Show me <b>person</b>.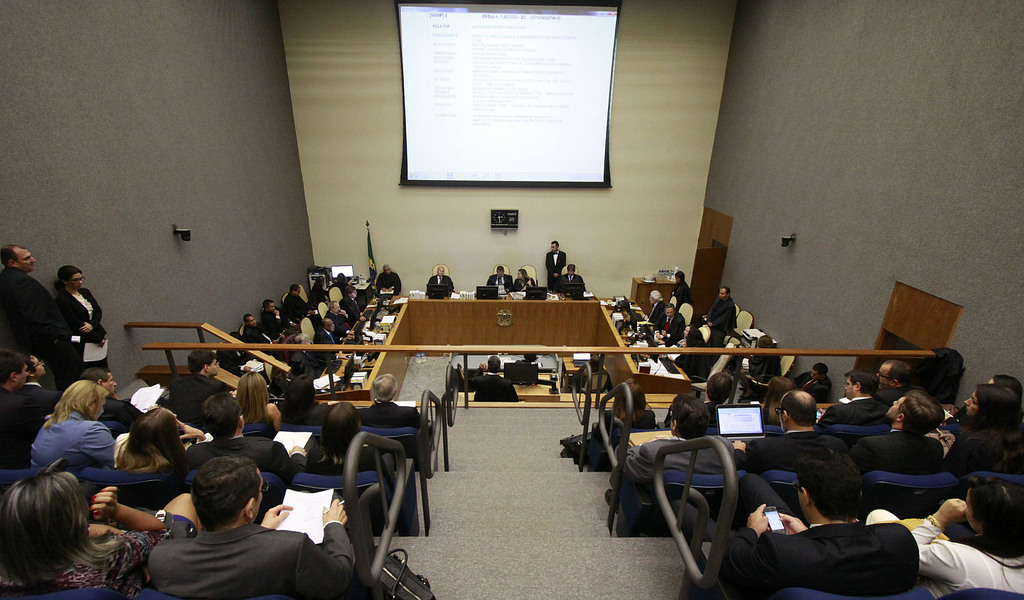
<b>person</b> is here: bbox(428, 267, 454, 303).
